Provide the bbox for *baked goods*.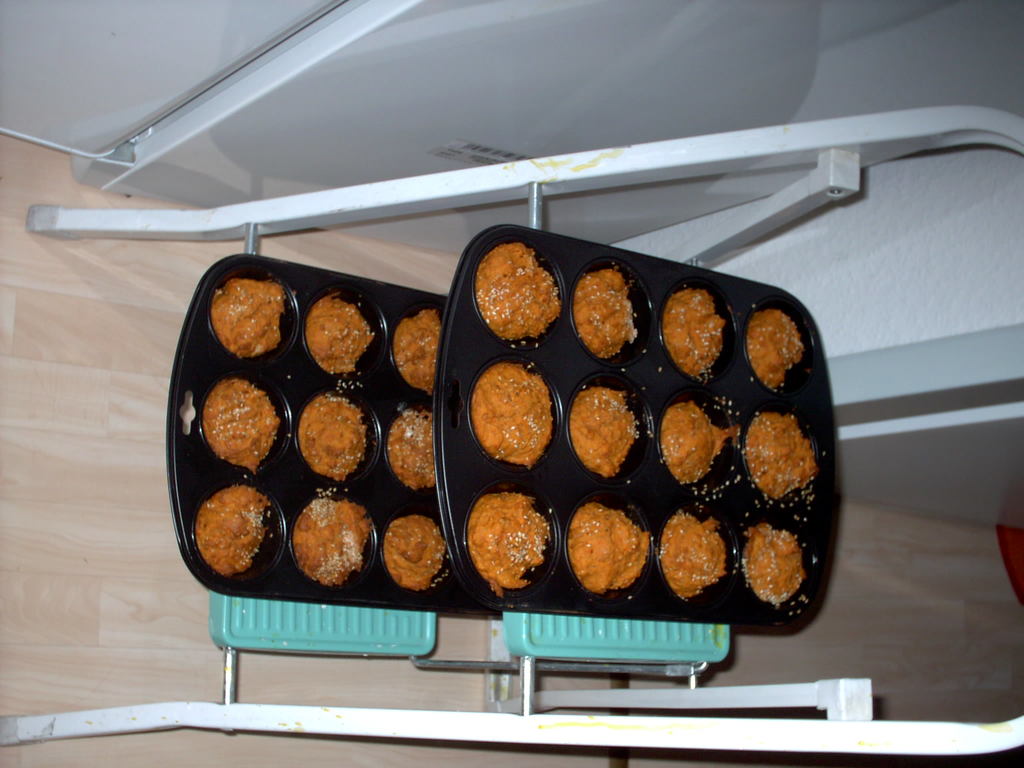
[left=570, top=387, right=637, bottom=478].
